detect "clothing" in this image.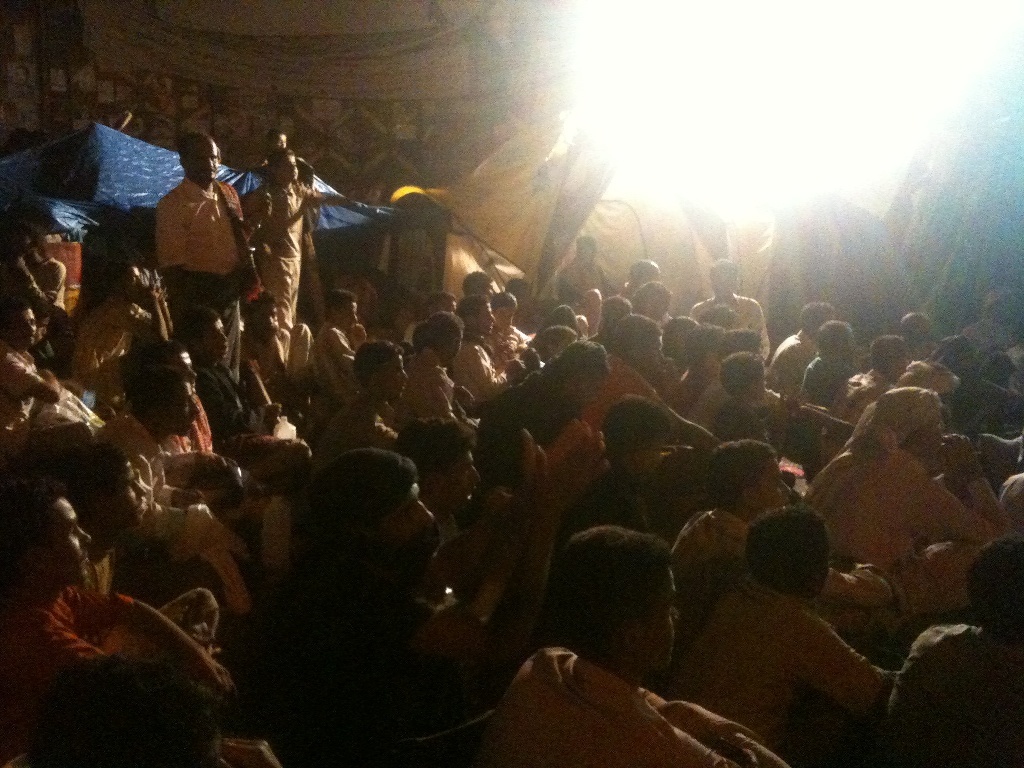
Detection: <region>315, 399, 394, 463</region>.
